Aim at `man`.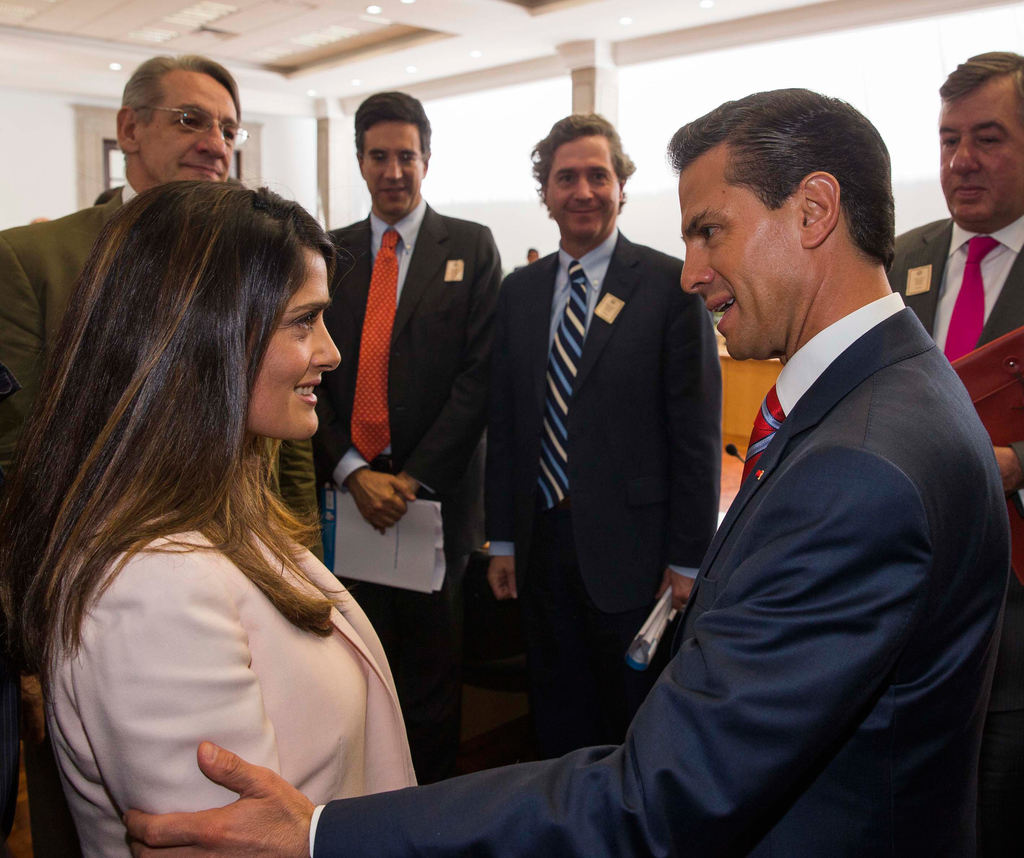
Aimed at locate(119, 83, 1013, 857).
